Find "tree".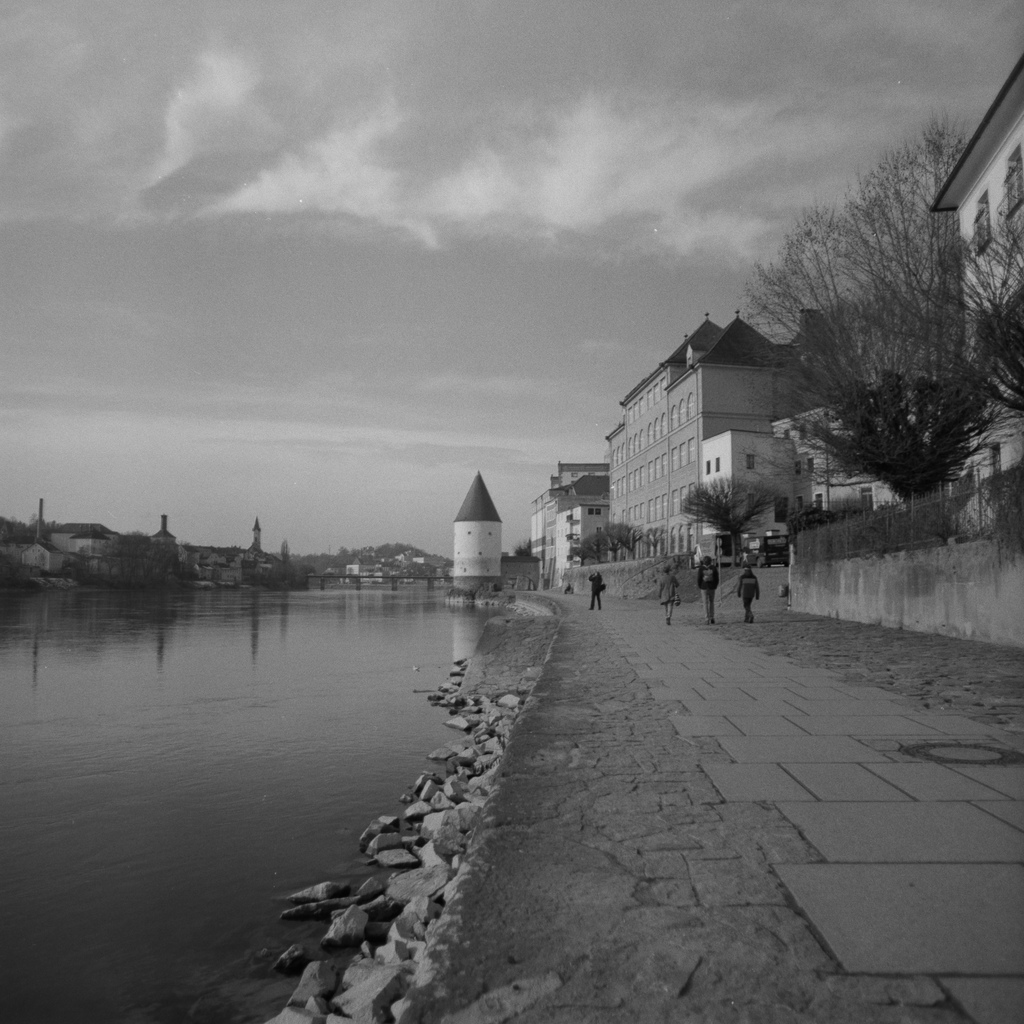
Rect(676, 469, 779, 554).
